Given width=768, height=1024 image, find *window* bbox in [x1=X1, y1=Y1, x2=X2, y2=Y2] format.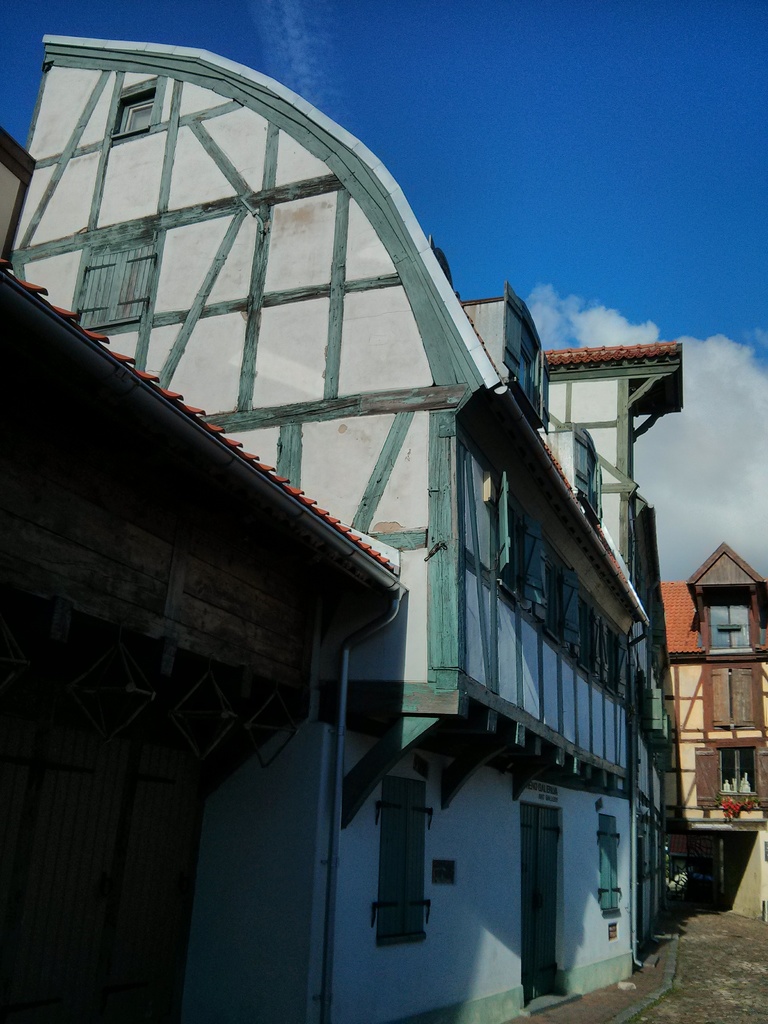
[x1=596, y1=806, x2=629, y2=922].
